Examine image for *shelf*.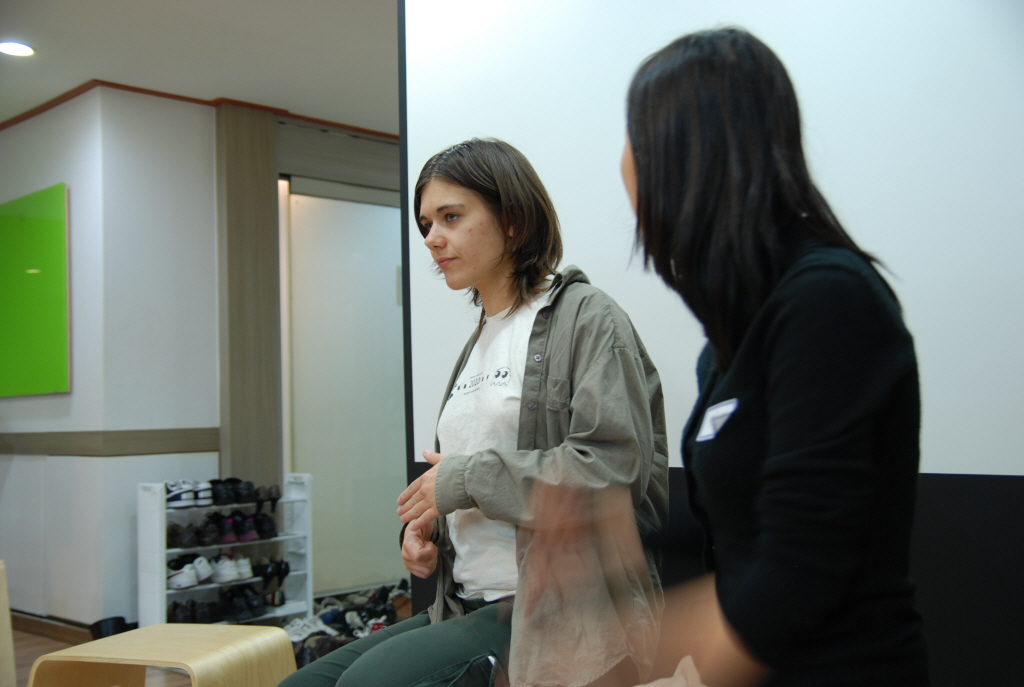
Examination result: left=148, top=473, right=329, bottom=510.
